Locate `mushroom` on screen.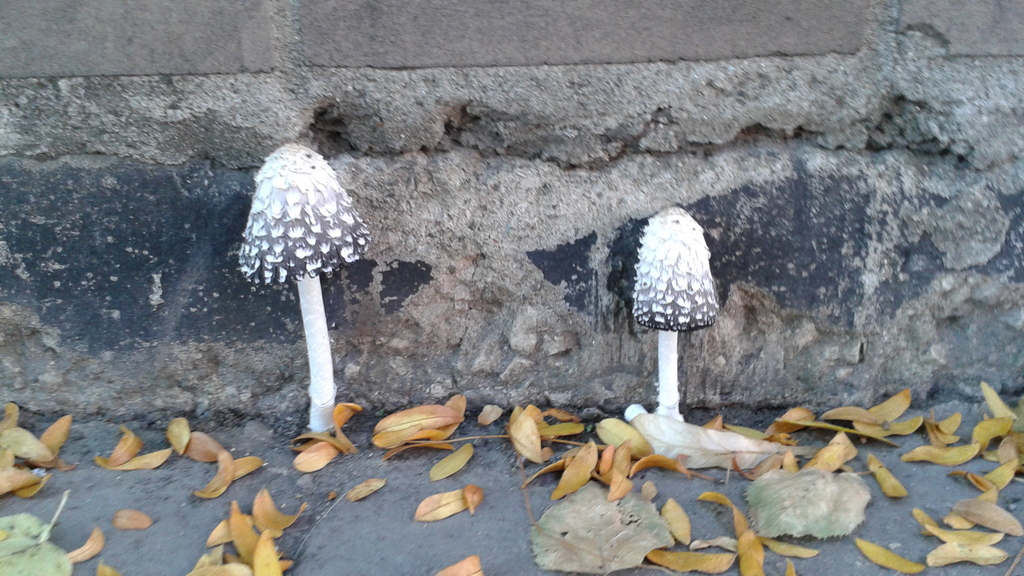
On screen at (left=225, top=141, right=371, bottom=445).
